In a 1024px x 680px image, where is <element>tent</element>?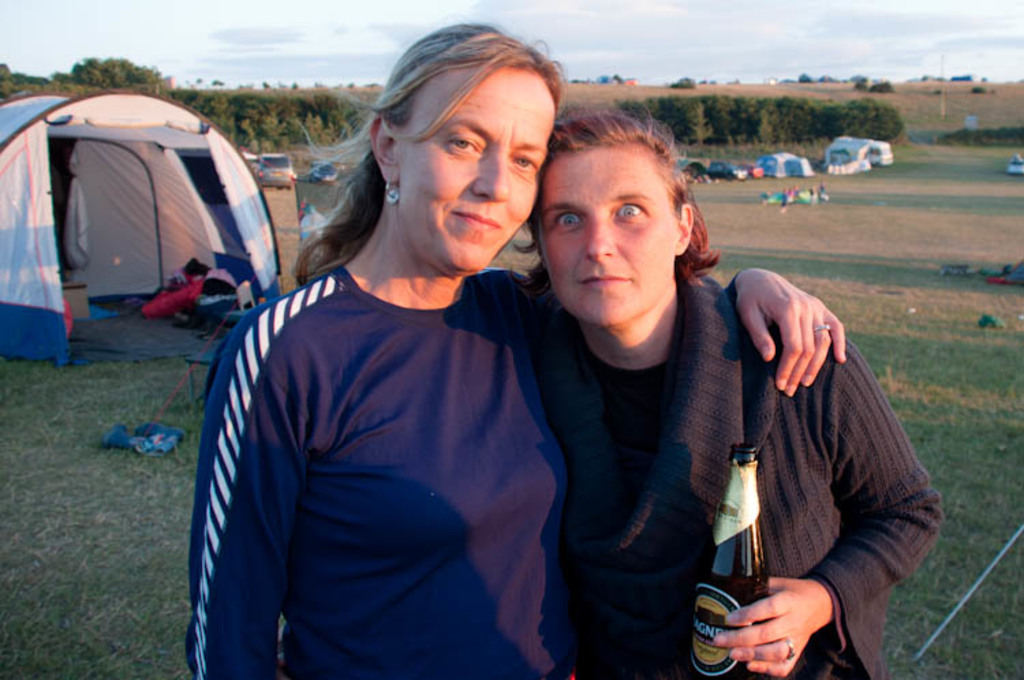
bbox=(1005, 153, 1023, 175).
